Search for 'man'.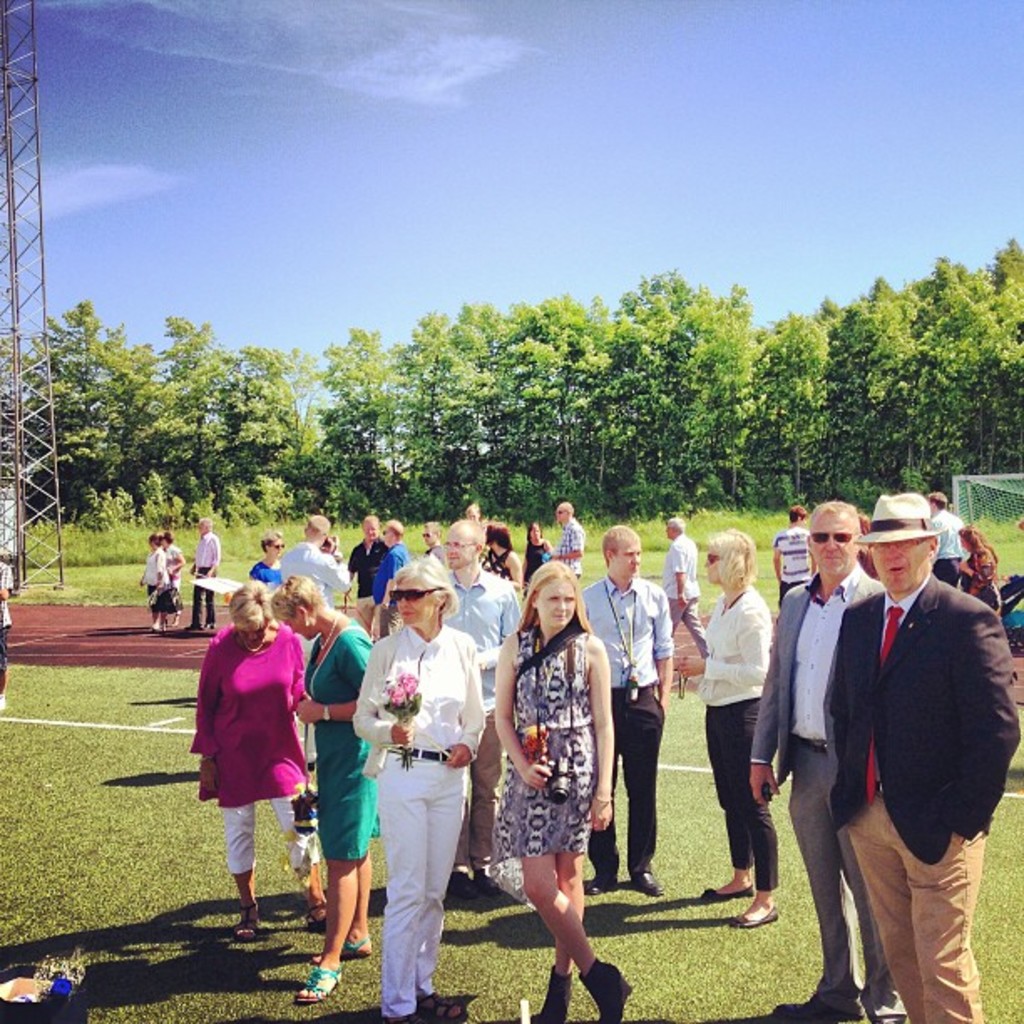
Found at Rect(184, 519, 218, 626).
